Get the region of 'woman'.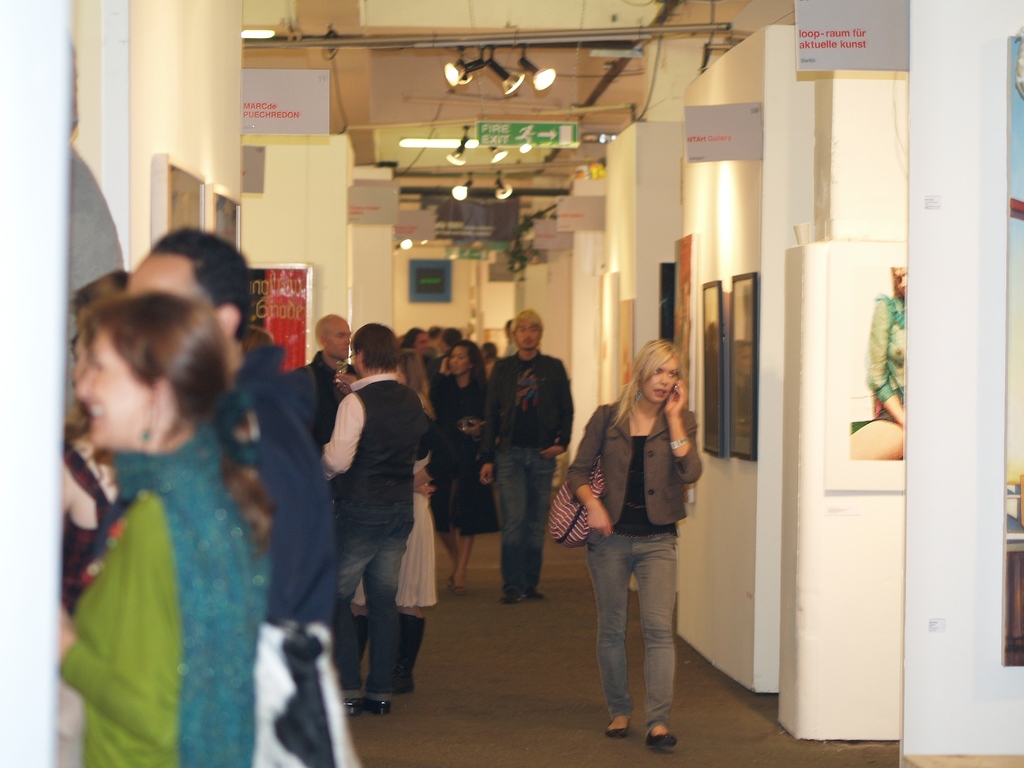
Rect(383, 349, 435, 703).
